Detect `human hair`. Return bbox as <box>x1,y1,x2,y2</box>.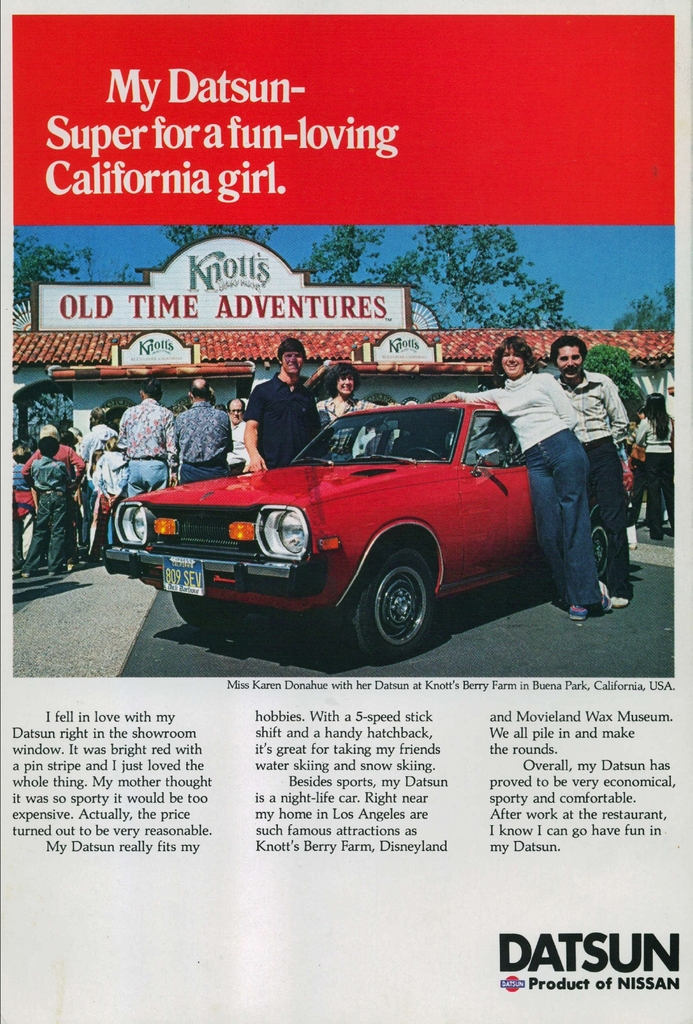
<box>327,362,364,395</box>.
